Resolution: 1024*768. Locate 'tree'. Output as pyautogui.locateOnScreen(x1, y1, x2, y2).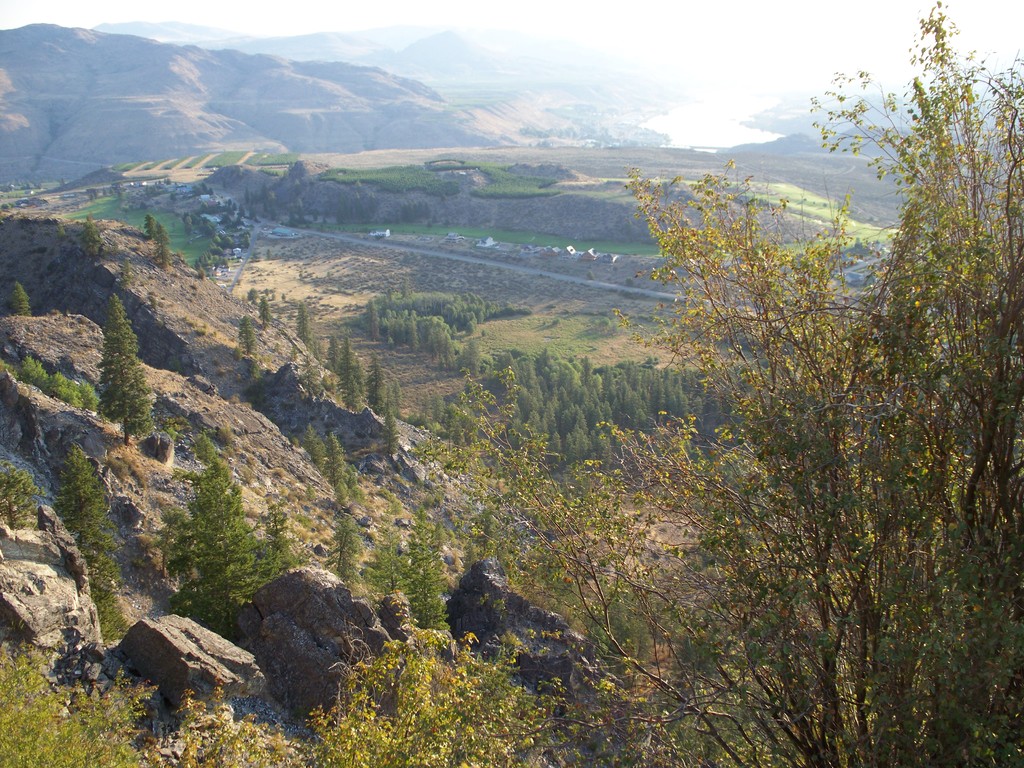
pyautogui.locateOnScreen(88, 225, 106, 255).
